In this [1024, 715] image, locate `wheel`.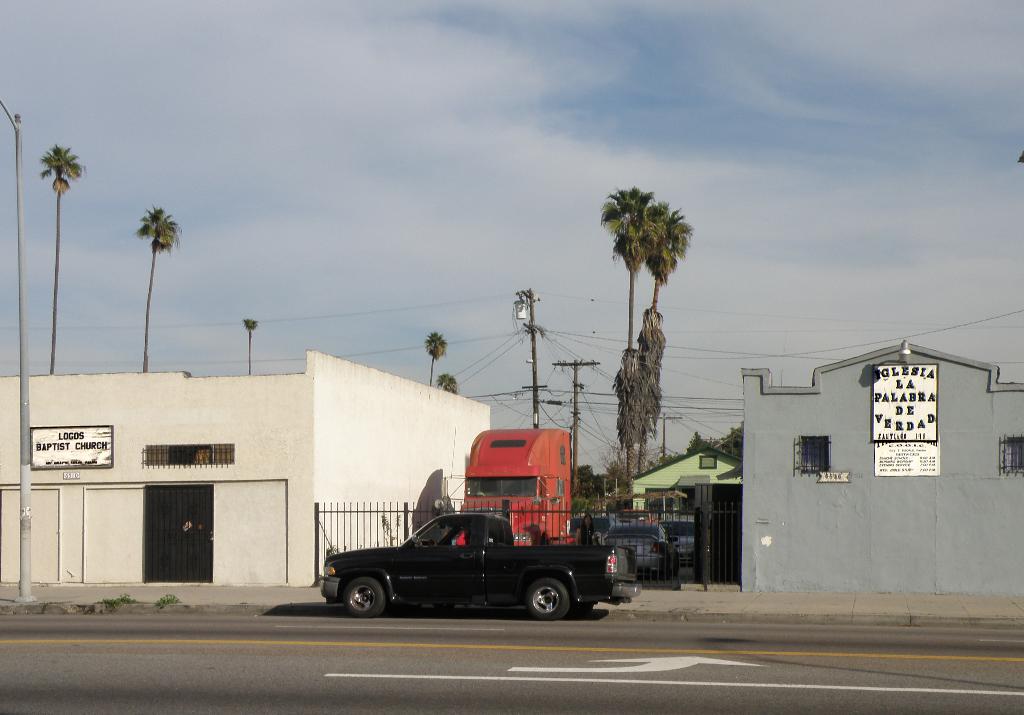
Bounding box: (left=524, top=588, right=577, bottom=627).
